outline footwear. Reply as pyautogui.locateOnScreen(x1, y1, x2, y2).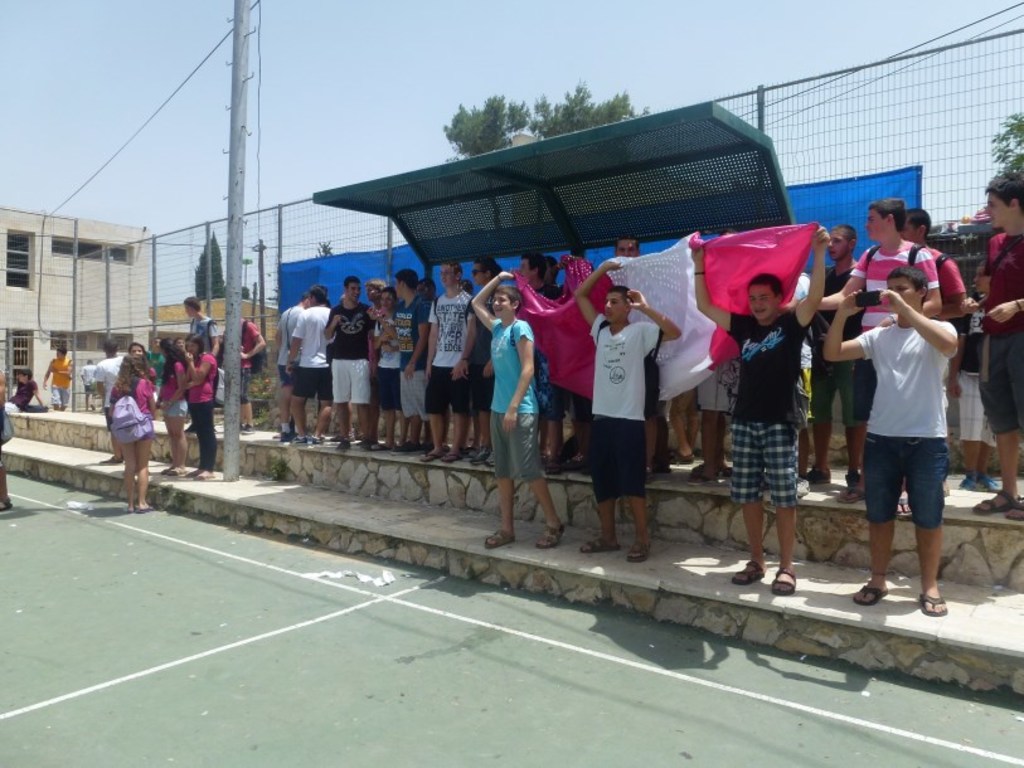
pyautogui.locateOnScreen(184, 470, 198, 476).
